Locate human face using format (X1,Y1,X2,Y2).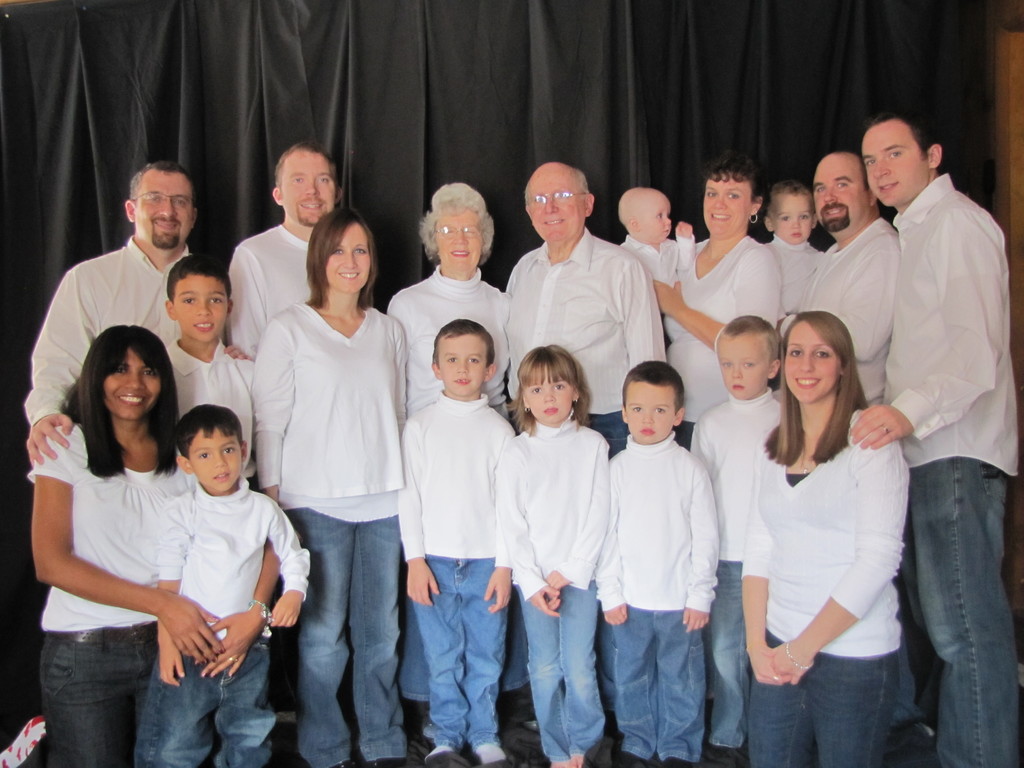
(778,195,814,242).
